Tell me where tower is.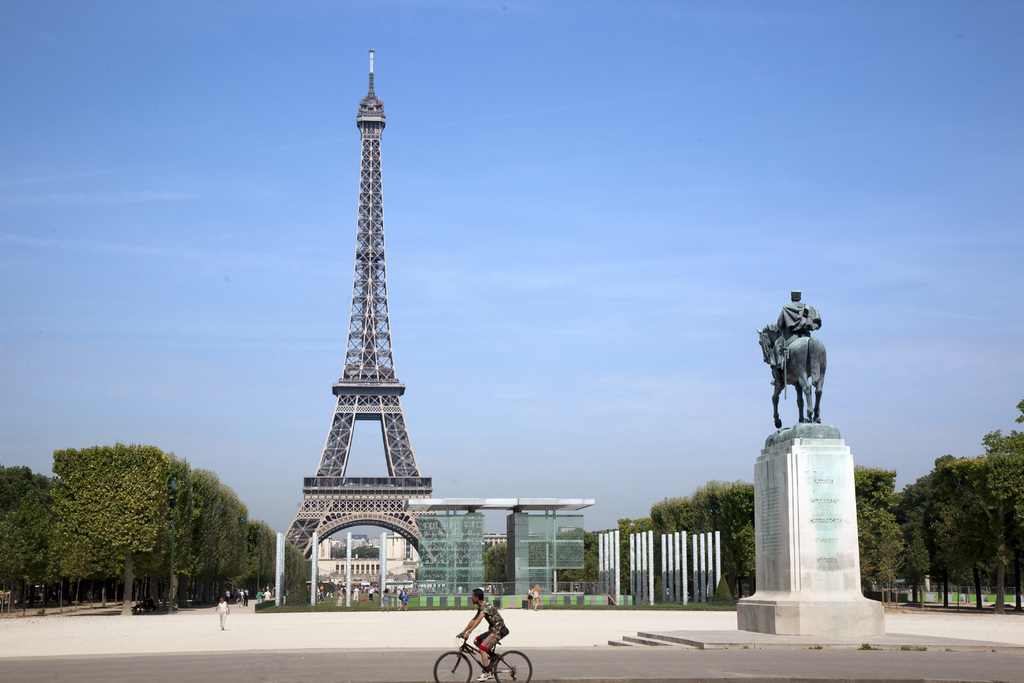
tower is at box=[269, 38, 453, 543].
